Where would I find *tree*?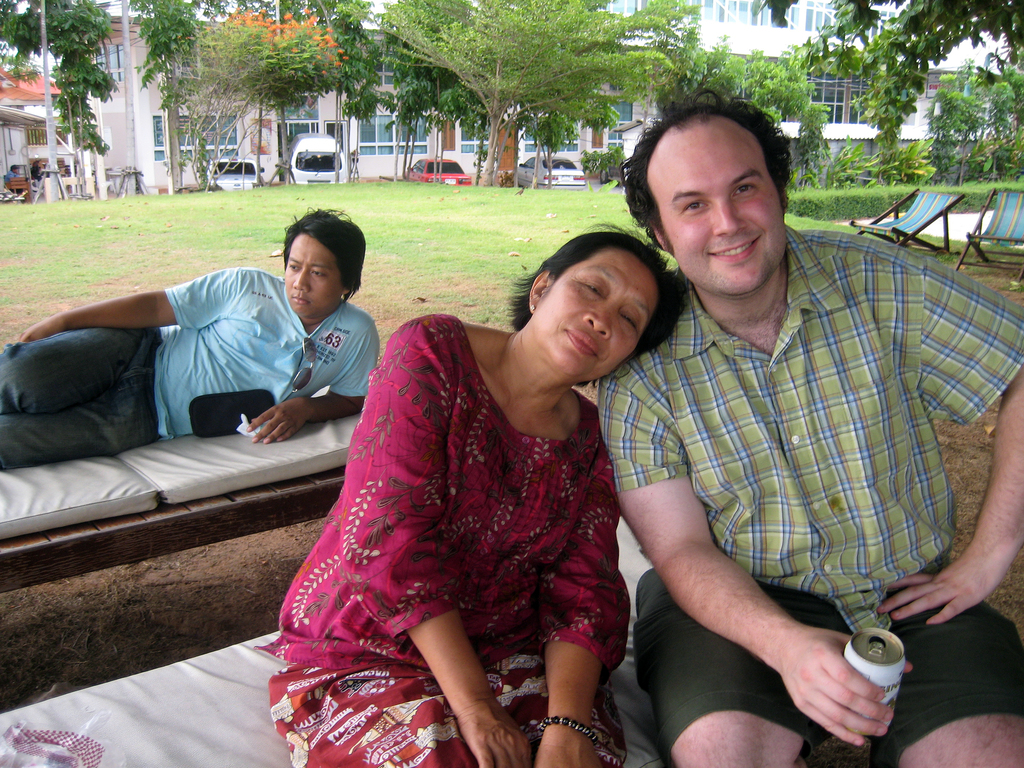
At 662 40 835 189.
